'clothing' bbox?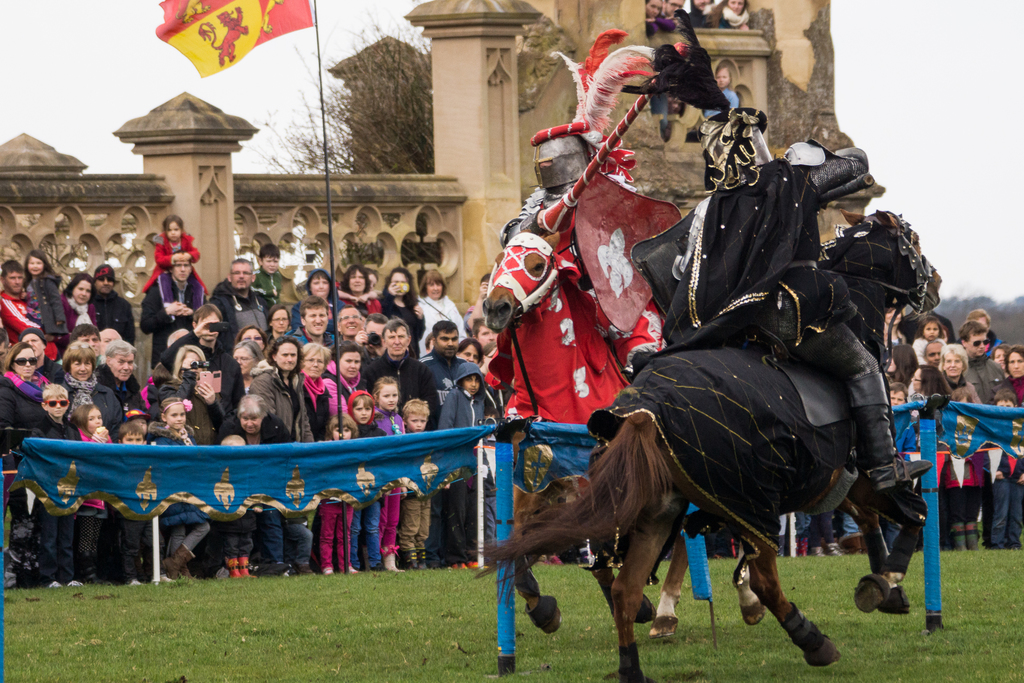
select_region(434, 358, 493, 564)
